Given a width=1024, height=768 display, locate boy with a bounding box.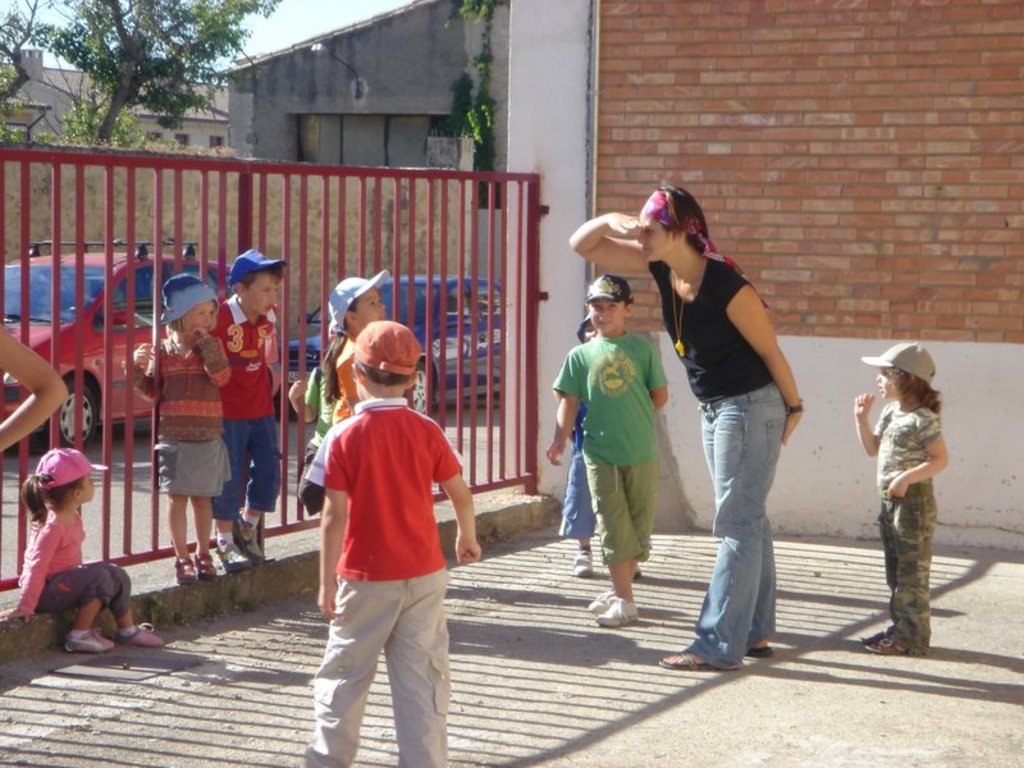
Located: box=[548, 273, 671, 626].
